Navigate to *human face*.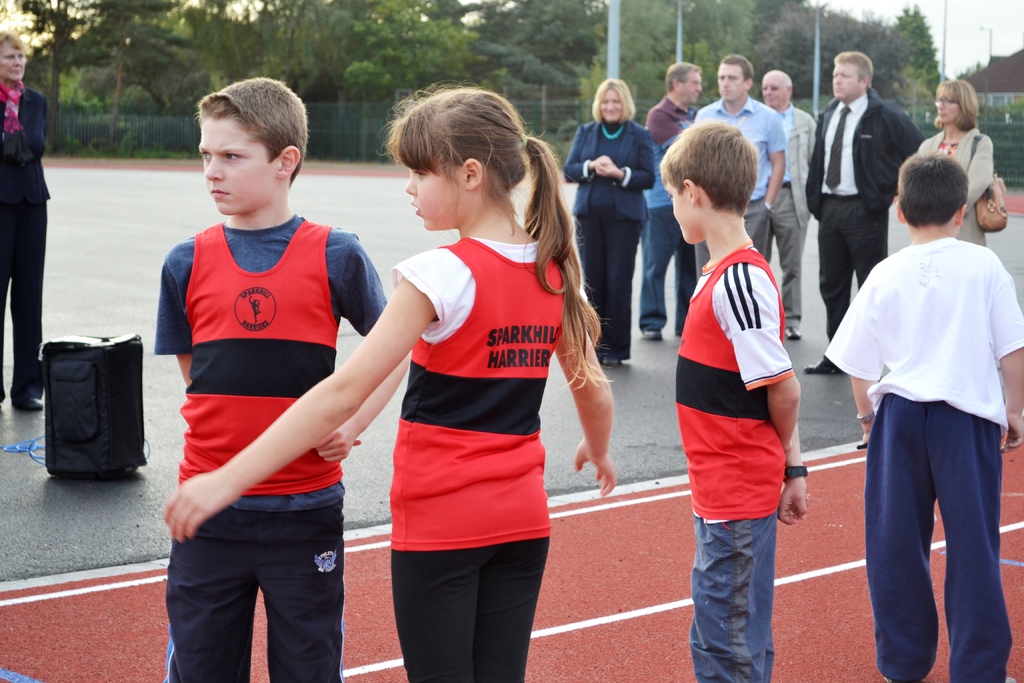
Navigation target: (936,94,960,126).
